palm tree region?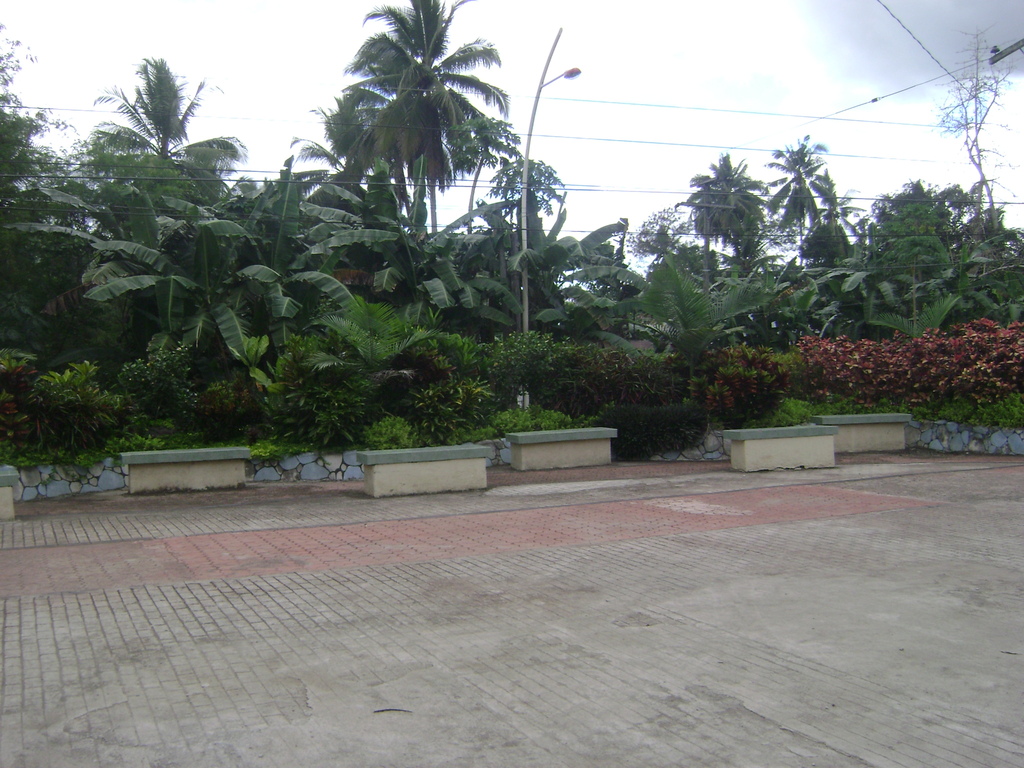
{"left": 765, "top": 135, "right": 842, "bottom": 266}
